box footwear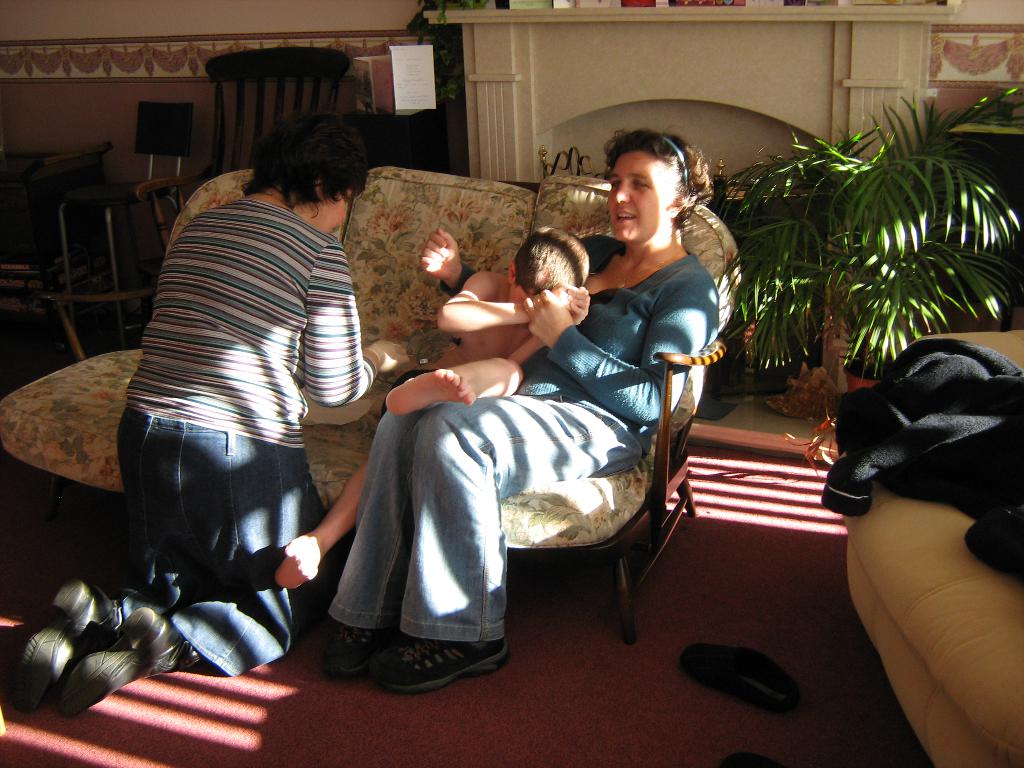
680/646/803/708
